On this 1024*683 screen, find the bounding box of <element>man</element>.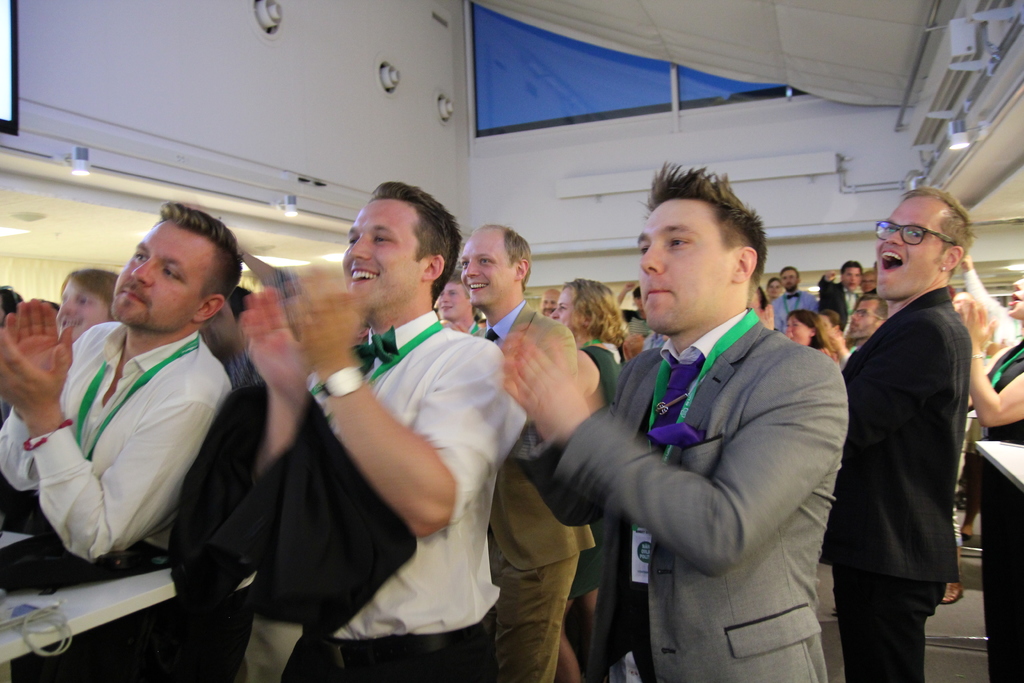
Bounding box: 228:249:308:340.
